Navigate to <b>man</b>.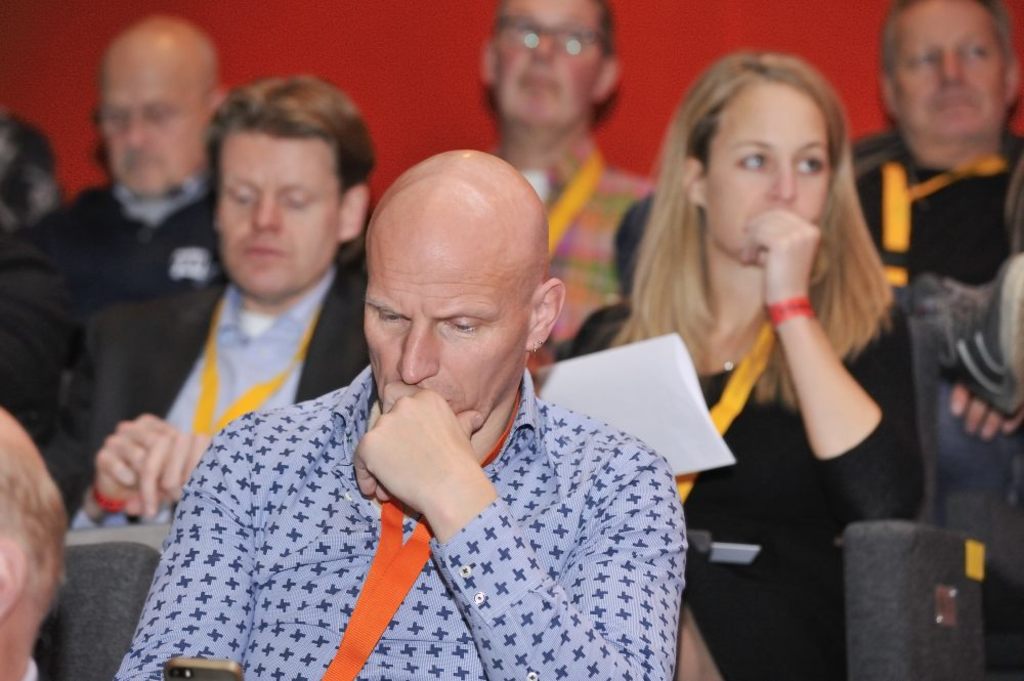
Navigation target: locate(126, 118, 692, 666).
